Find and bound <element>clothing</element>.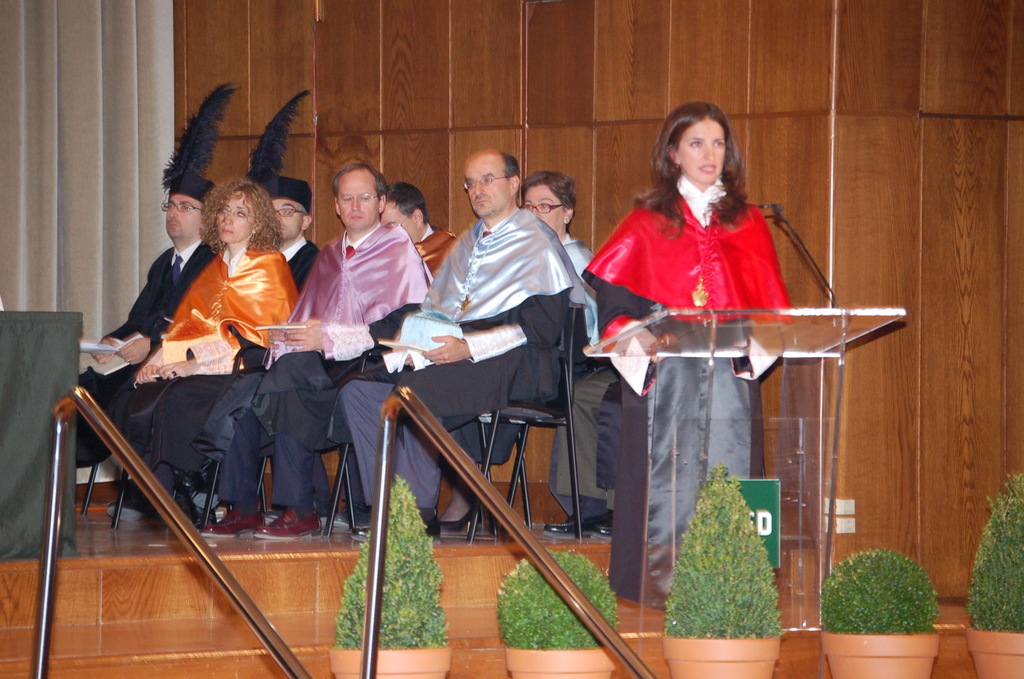
Bound: left=115, top=241, right=302, bottom=513.
